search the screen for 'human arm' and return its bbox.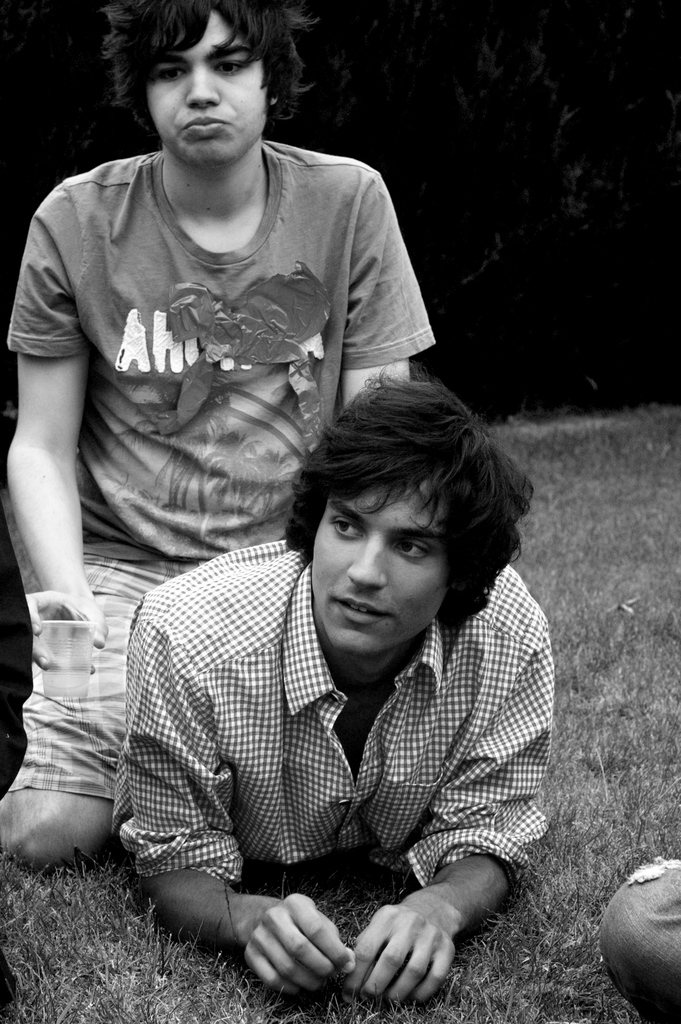
Found: 9 267 100 652.
